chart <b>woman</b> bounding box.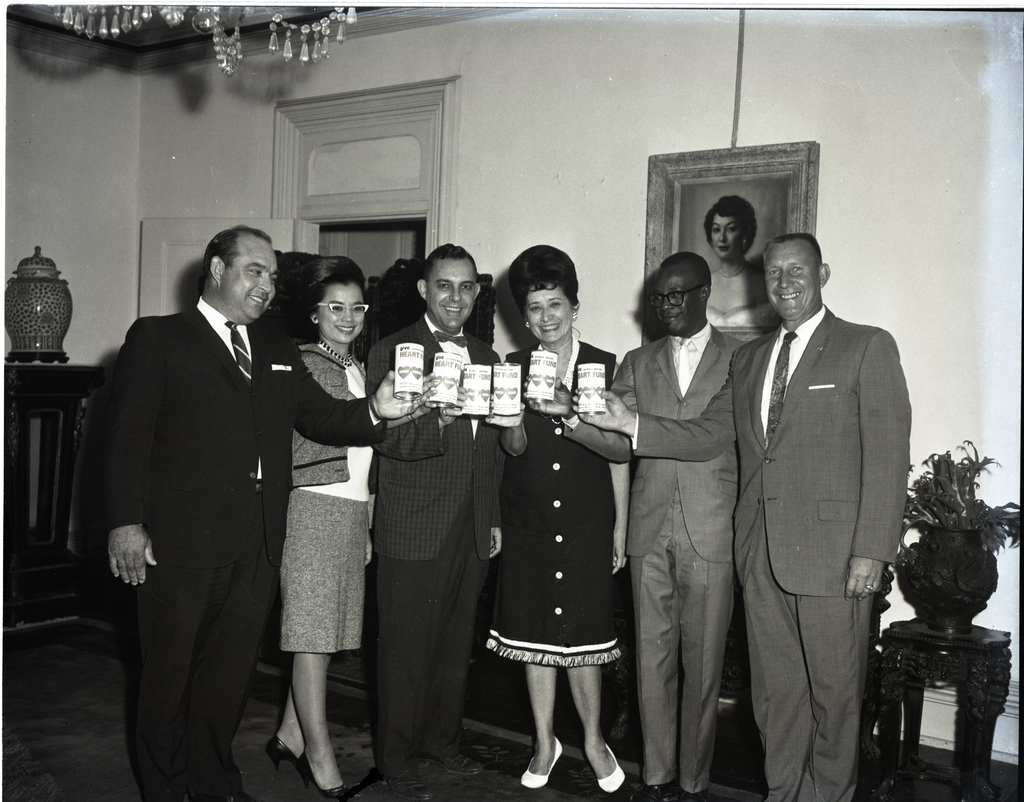
Charted: pyautogui.locateOnScreen(696, 195, 780, 323).
